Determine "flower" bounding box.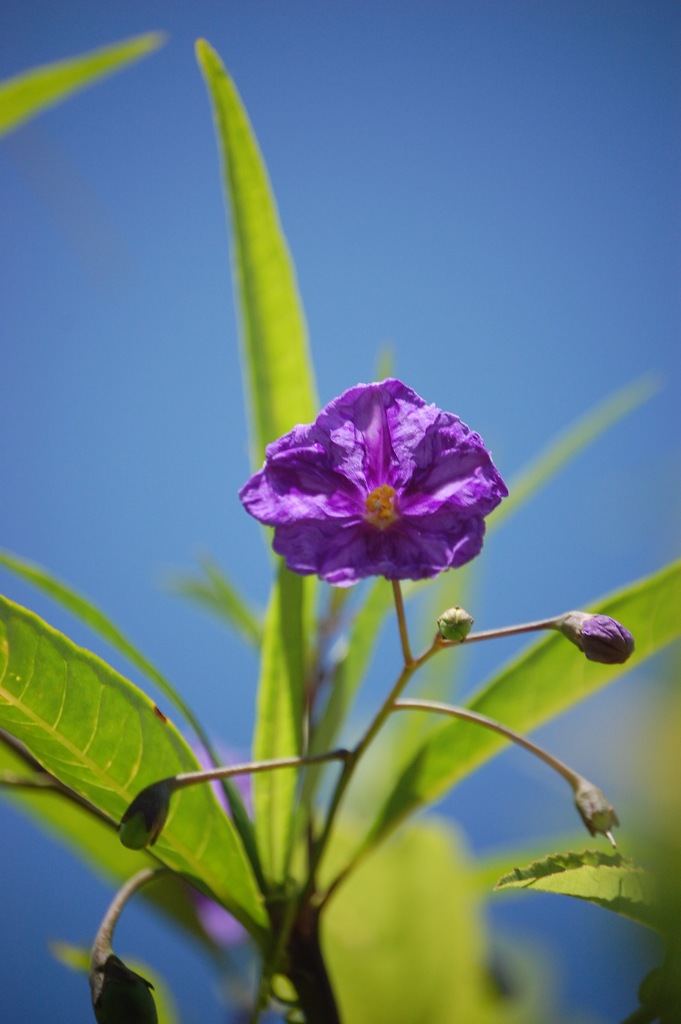
Determined: {"left": 258, "top": 370, "right": 533, "bottom": 609}.
